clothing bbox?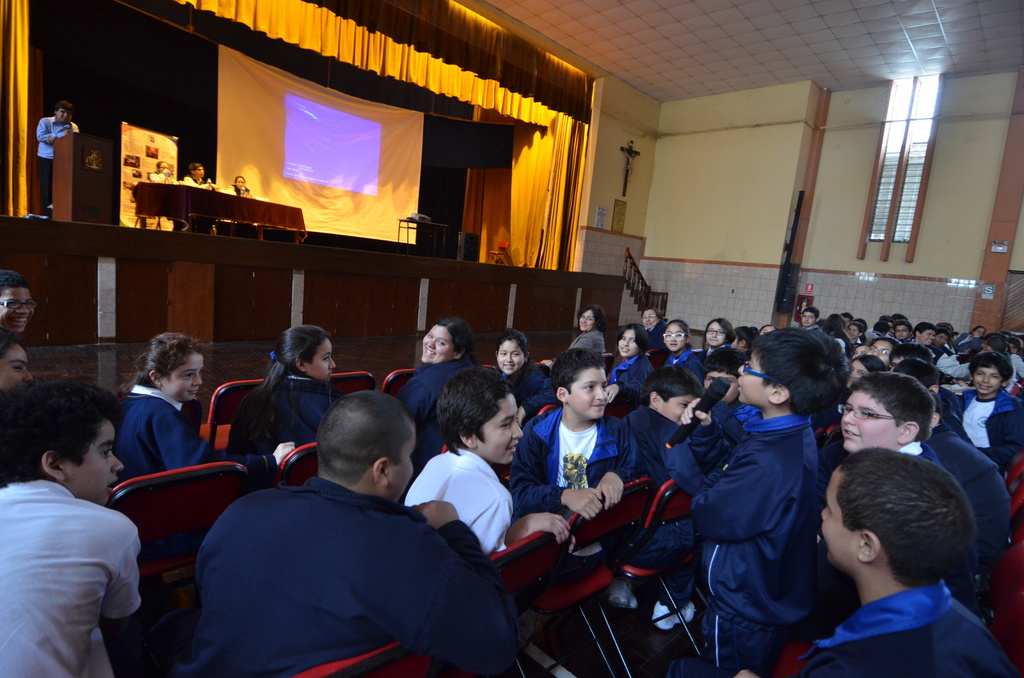
bbox=[31, 112, 78, 210]
